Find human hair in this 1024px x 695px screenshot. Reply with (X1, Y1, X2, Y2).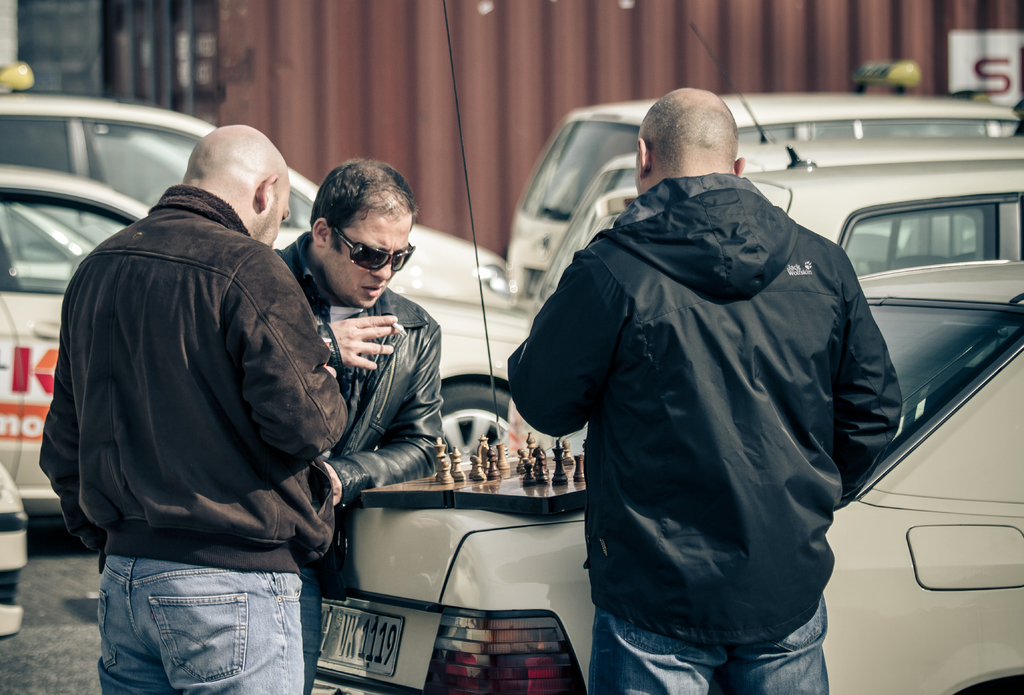
(303, 157, 404, 264).
